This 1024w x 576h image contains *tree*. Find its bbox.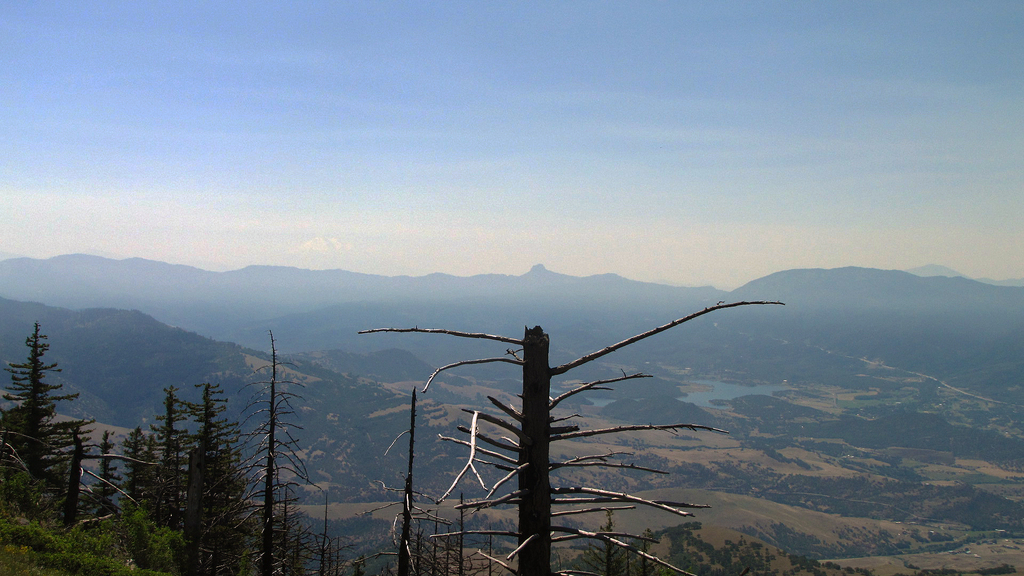
bbox=(0, 313, 83, 508).
